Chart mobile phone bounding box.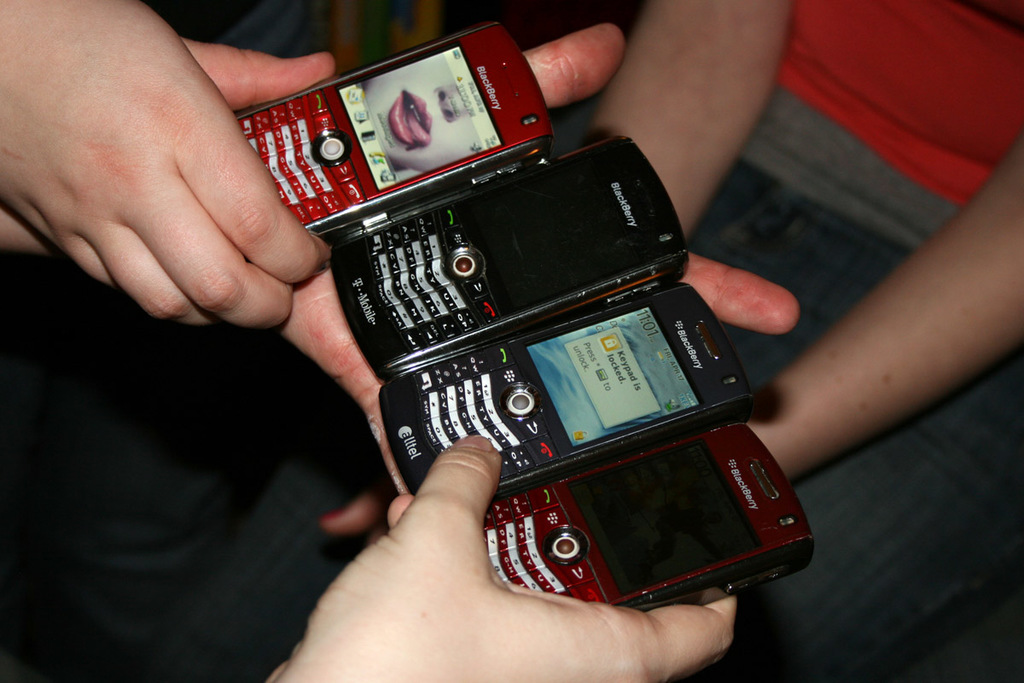
Charted: x1=381, y1=279, x2=759, y2=505.
